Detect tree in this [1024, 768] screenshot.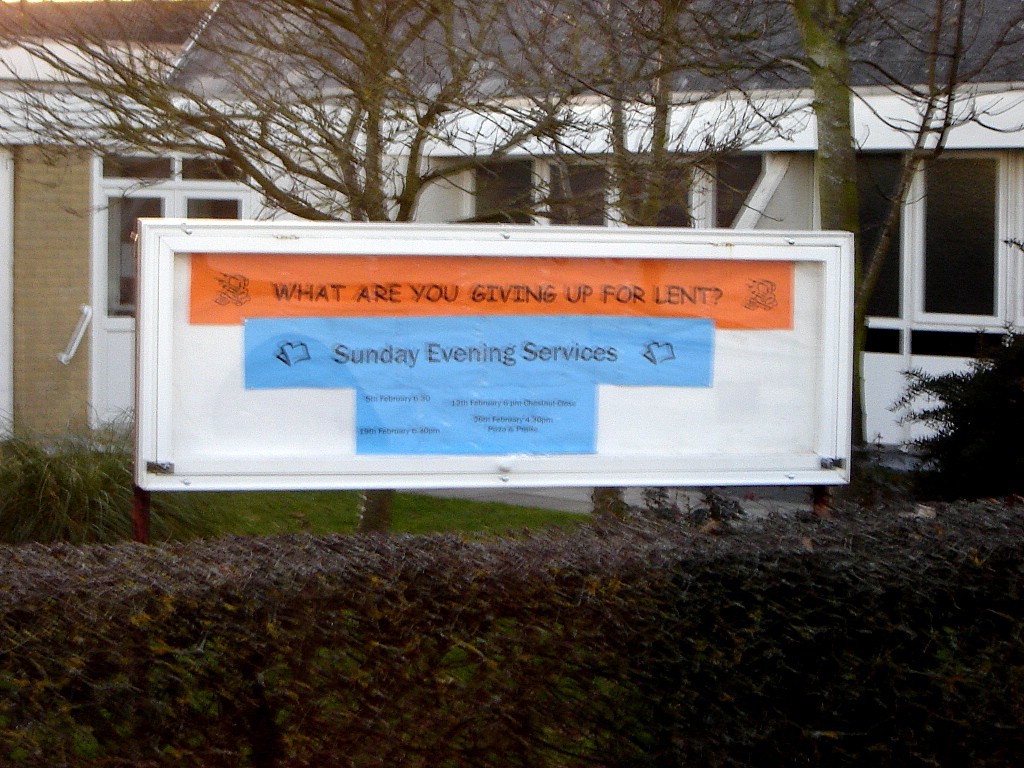
Detection: (left=0, top=0, right=690, bottom=528).
